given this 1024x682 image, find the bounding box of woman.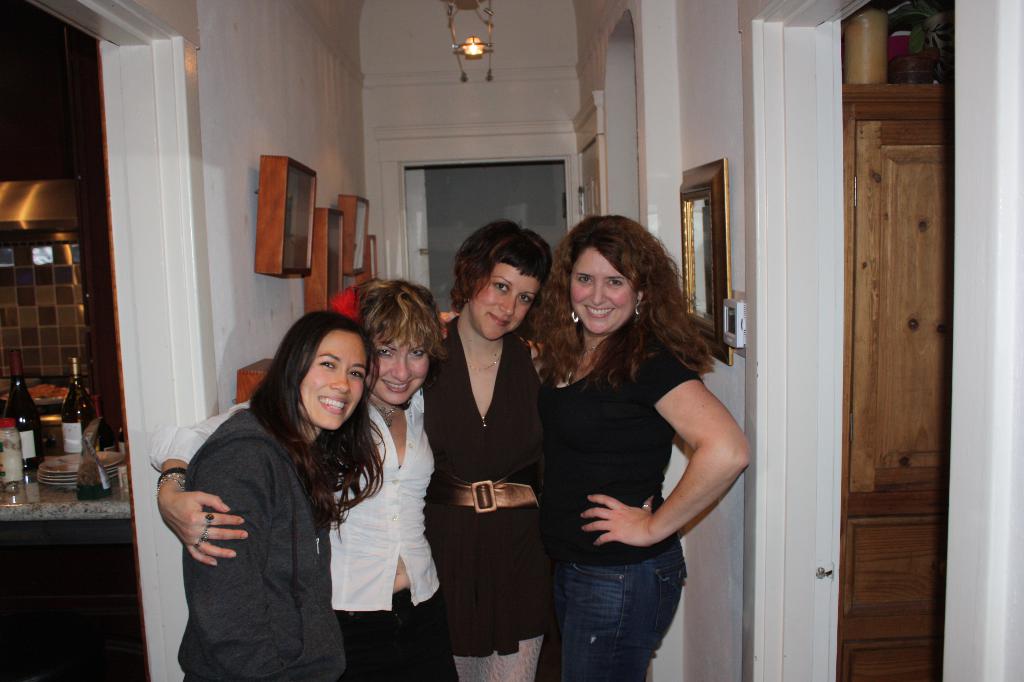
{"x1": 150, "y1": 275, "x2": 461, "y2": 681}.
